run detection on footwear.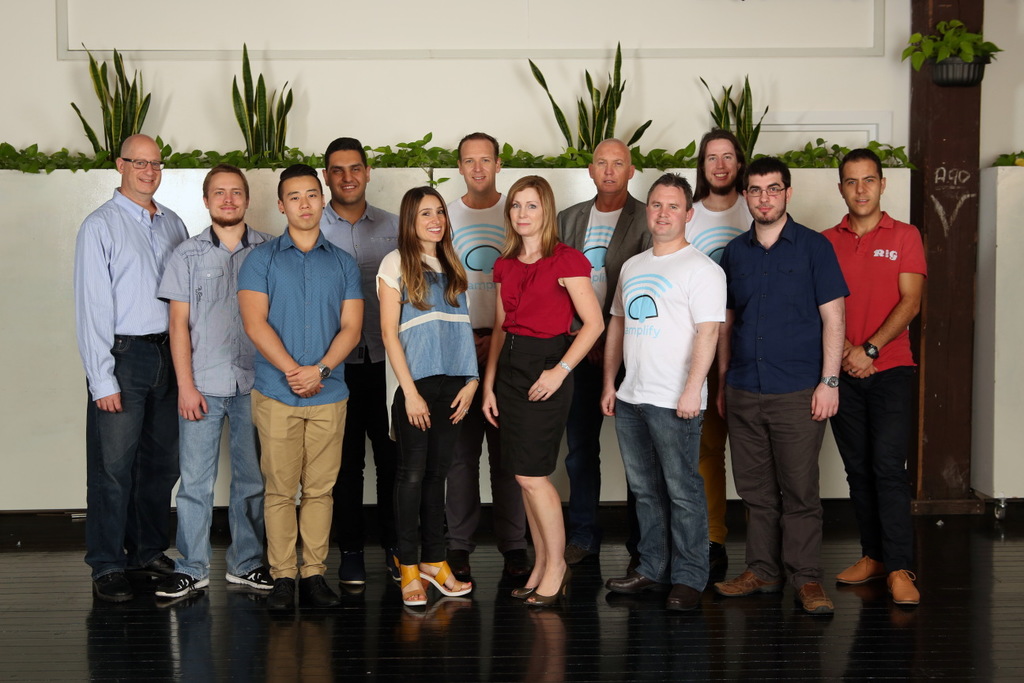
Result: bbox=[127, 555, 163, 592].
